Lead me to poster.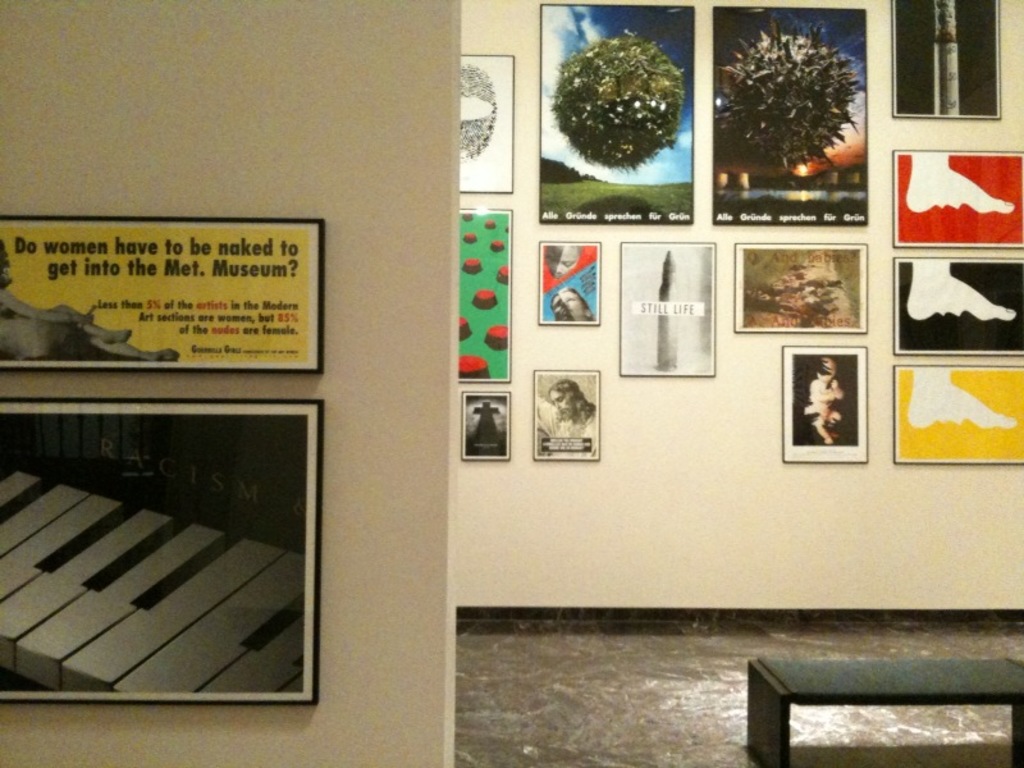
Lead to BBox(536, 1, 695, 223).
